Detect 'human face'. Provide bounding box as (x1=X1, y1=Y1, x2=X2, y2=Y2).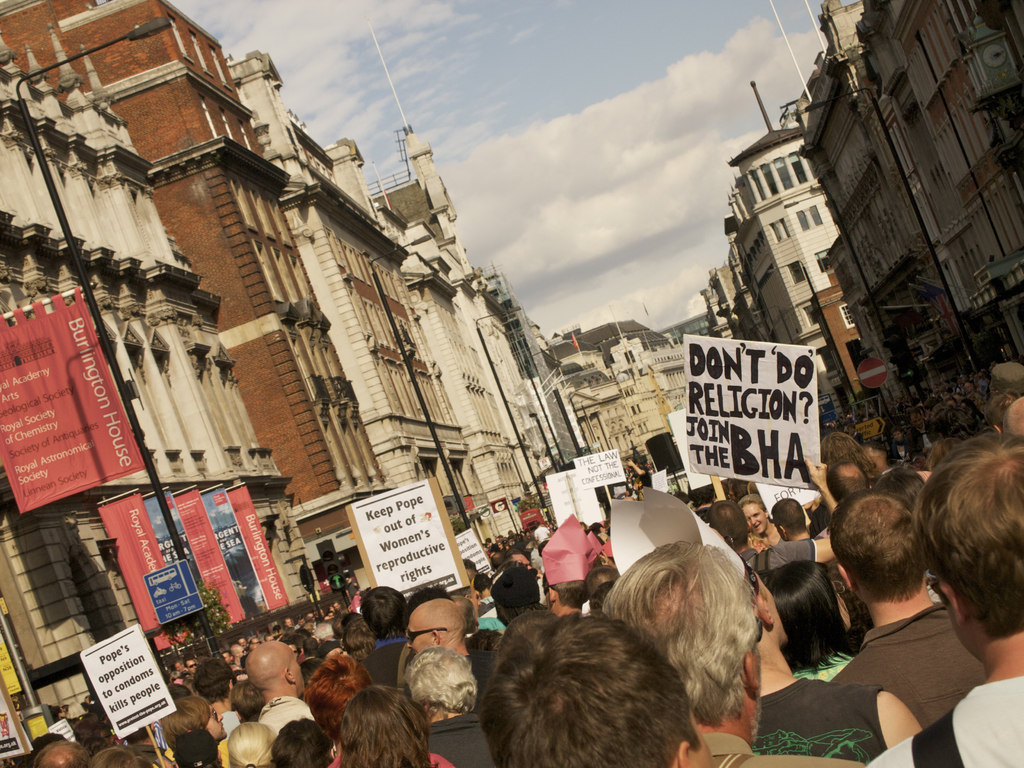
(x1=745, y1=500, x2=766, y2=533).
